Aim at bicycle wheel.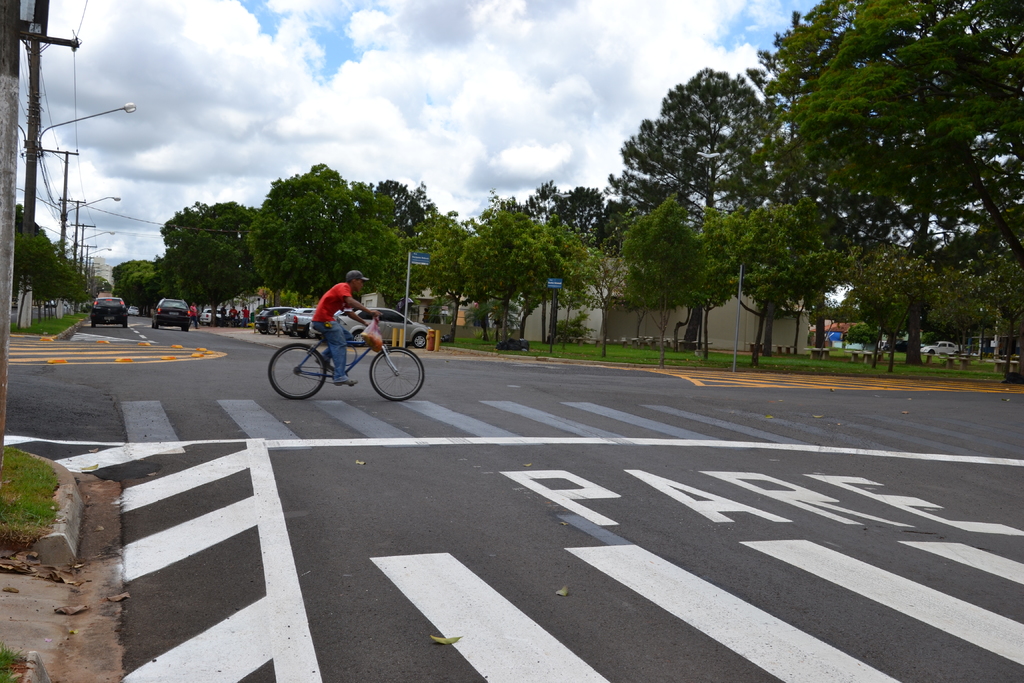
Aimed at 368,343,423,405.
